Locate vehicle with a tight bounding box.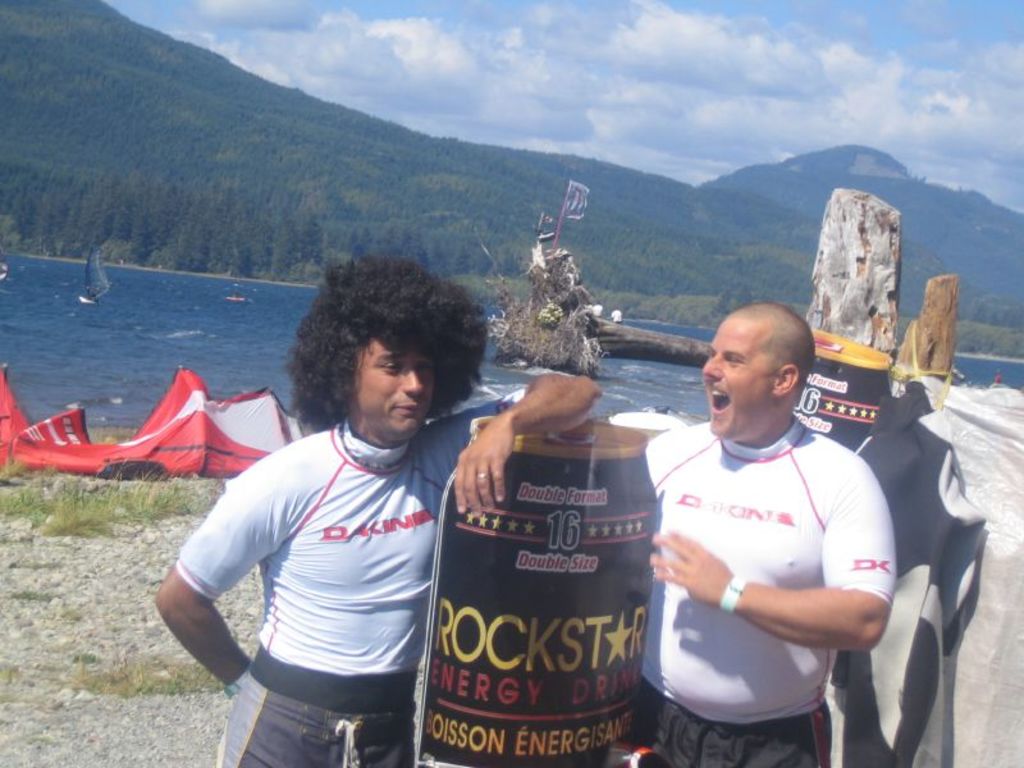
detection(78, 233, 110, 305).
